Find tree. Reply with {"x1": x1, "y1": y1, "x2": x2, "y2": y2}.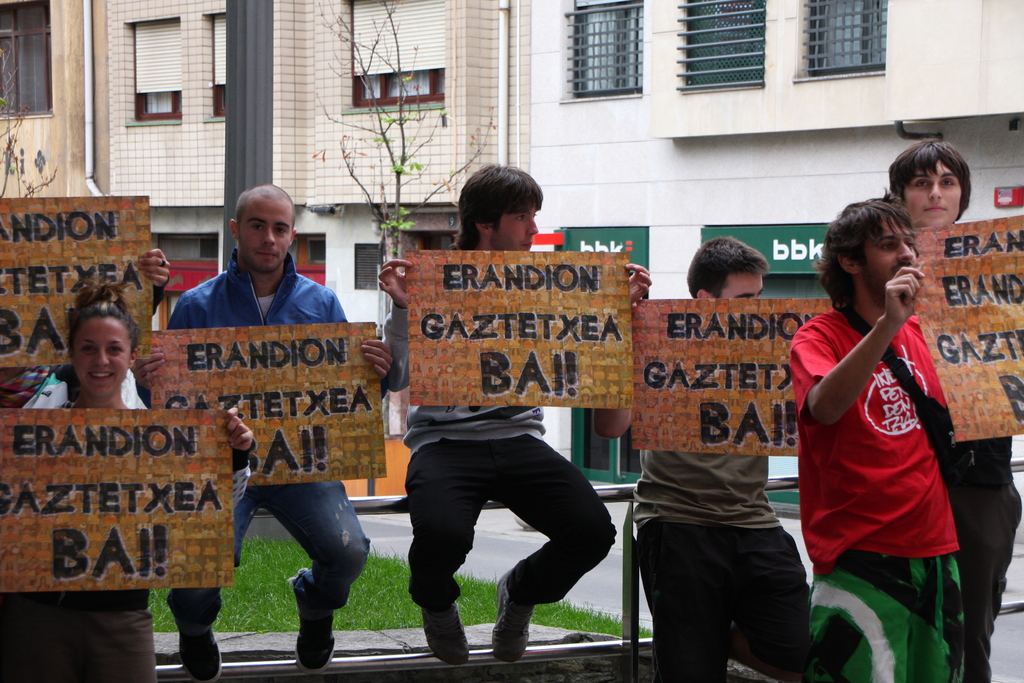
{"x1": 0, "y1": 19, "x2": 63, "y2": 393}.
